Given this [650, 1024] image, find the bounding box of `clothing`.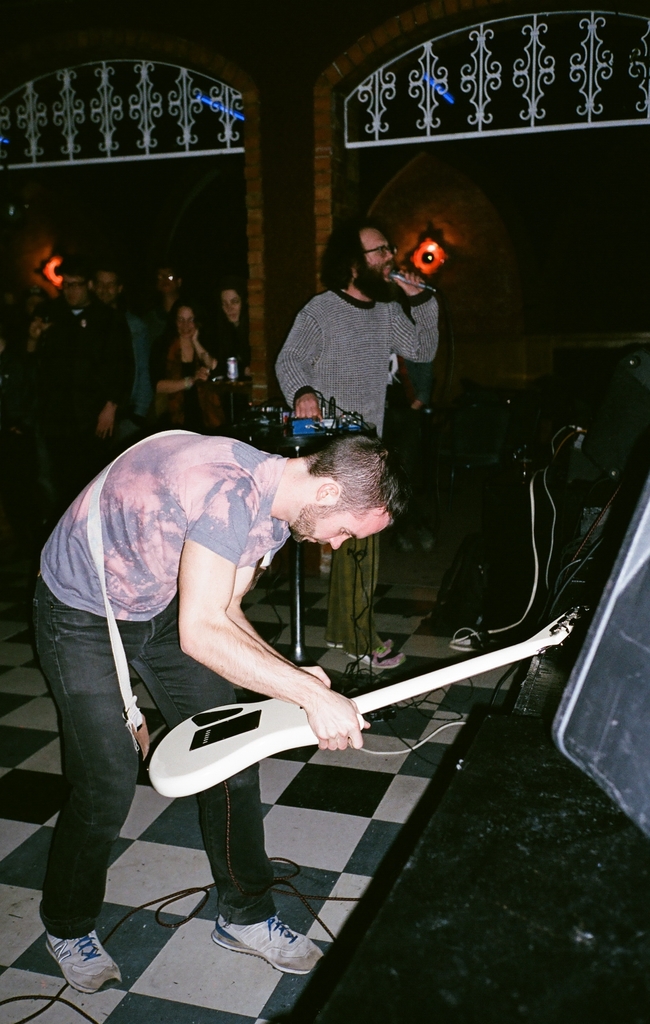
BBox(207, 314, 244, 372).
